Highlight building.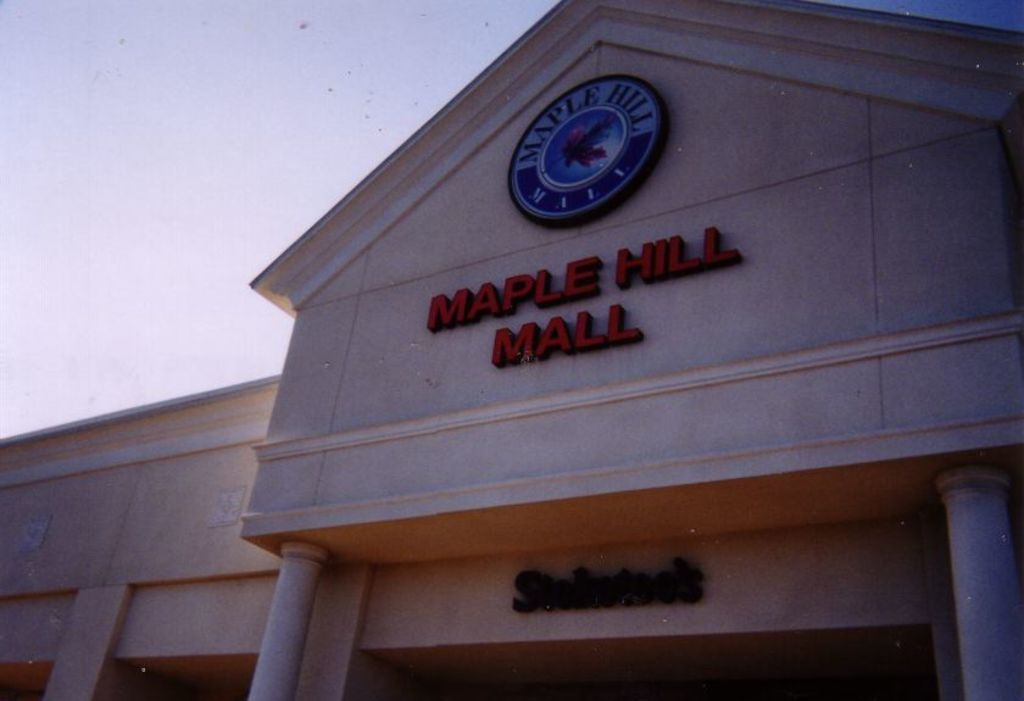
Highlighted region: select_region(0, 0, 1023, 700).
